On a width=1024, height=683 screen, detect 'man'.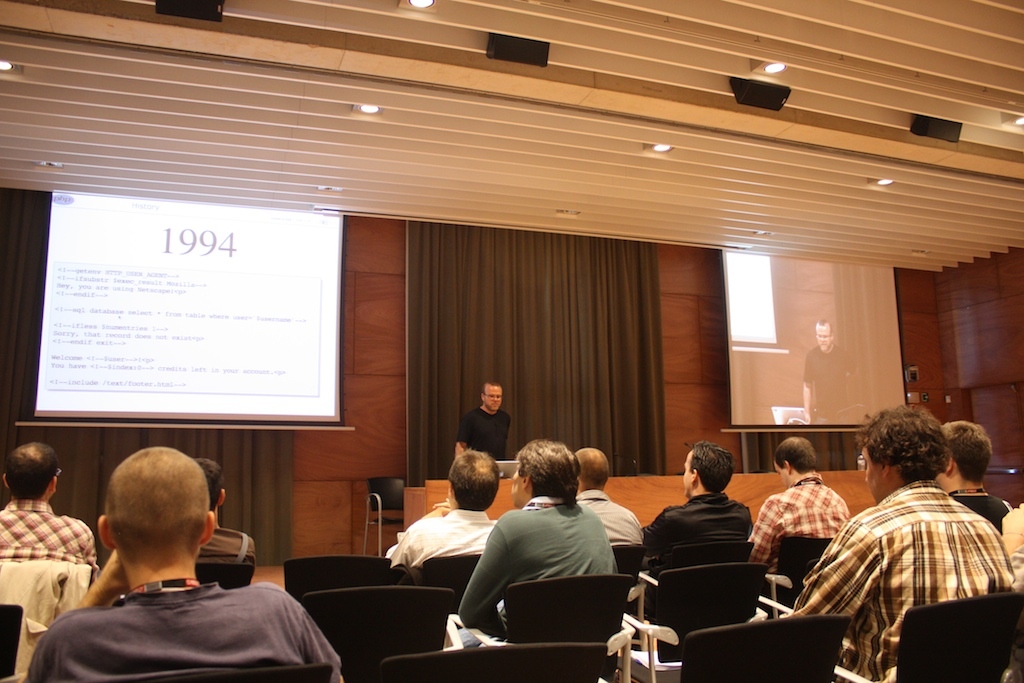
l=746, t=437, r=852, b=573.
